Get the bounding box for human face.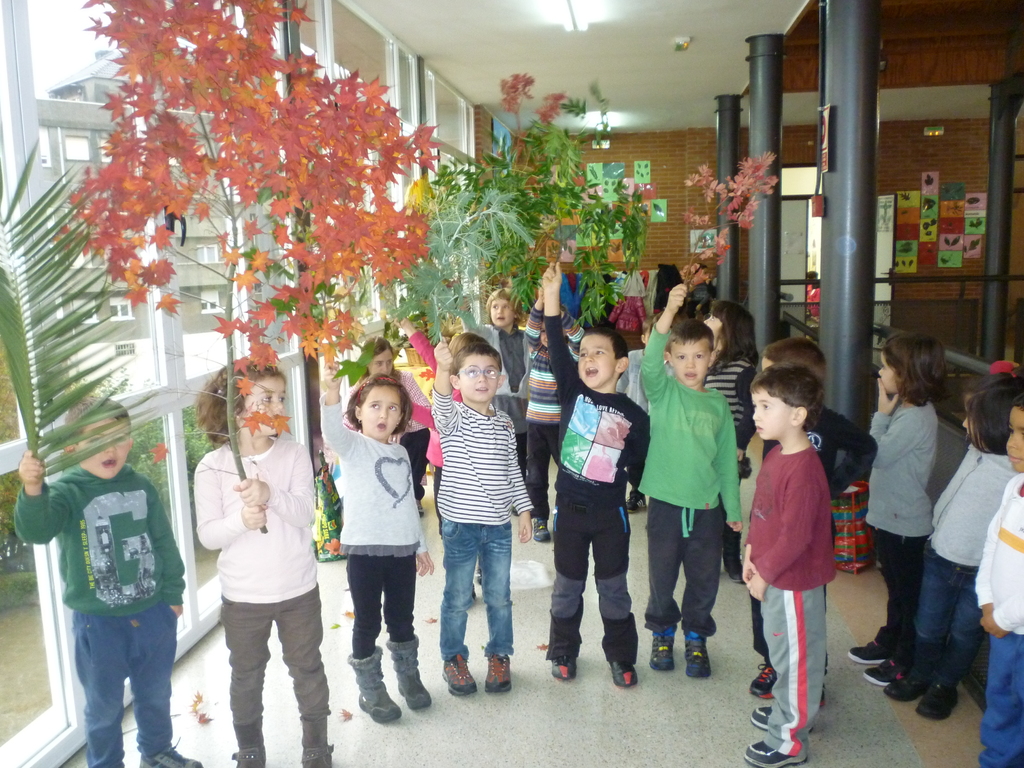
<box>754,392,794,437</box>.
